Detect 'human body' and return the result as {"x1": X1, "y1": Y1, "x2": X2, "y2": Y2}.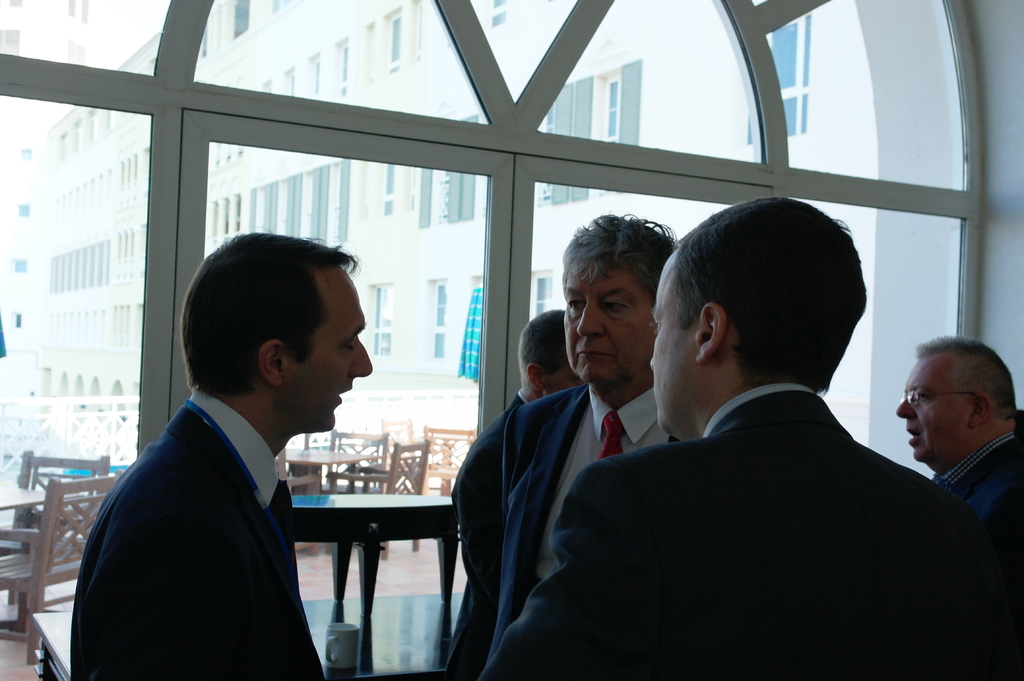
{"x1": 482, "y1": 383, "x2": 681, "y2": 680}.
